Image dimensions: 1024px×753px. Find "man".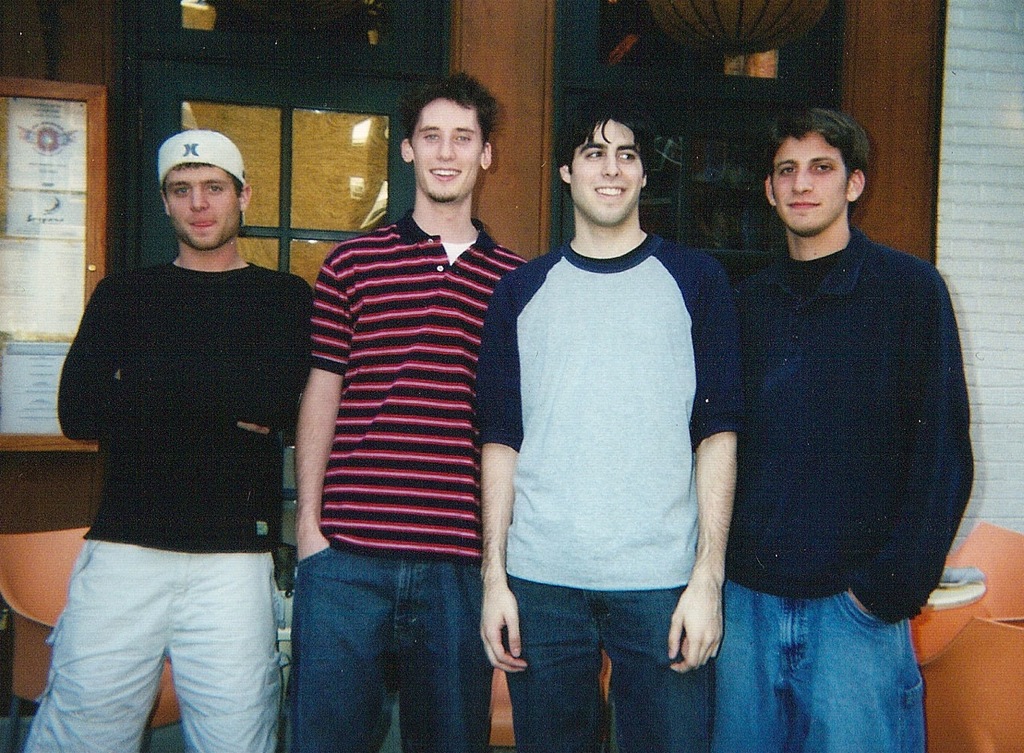
[x1=708, y1=102, x2=974, y2=752].
